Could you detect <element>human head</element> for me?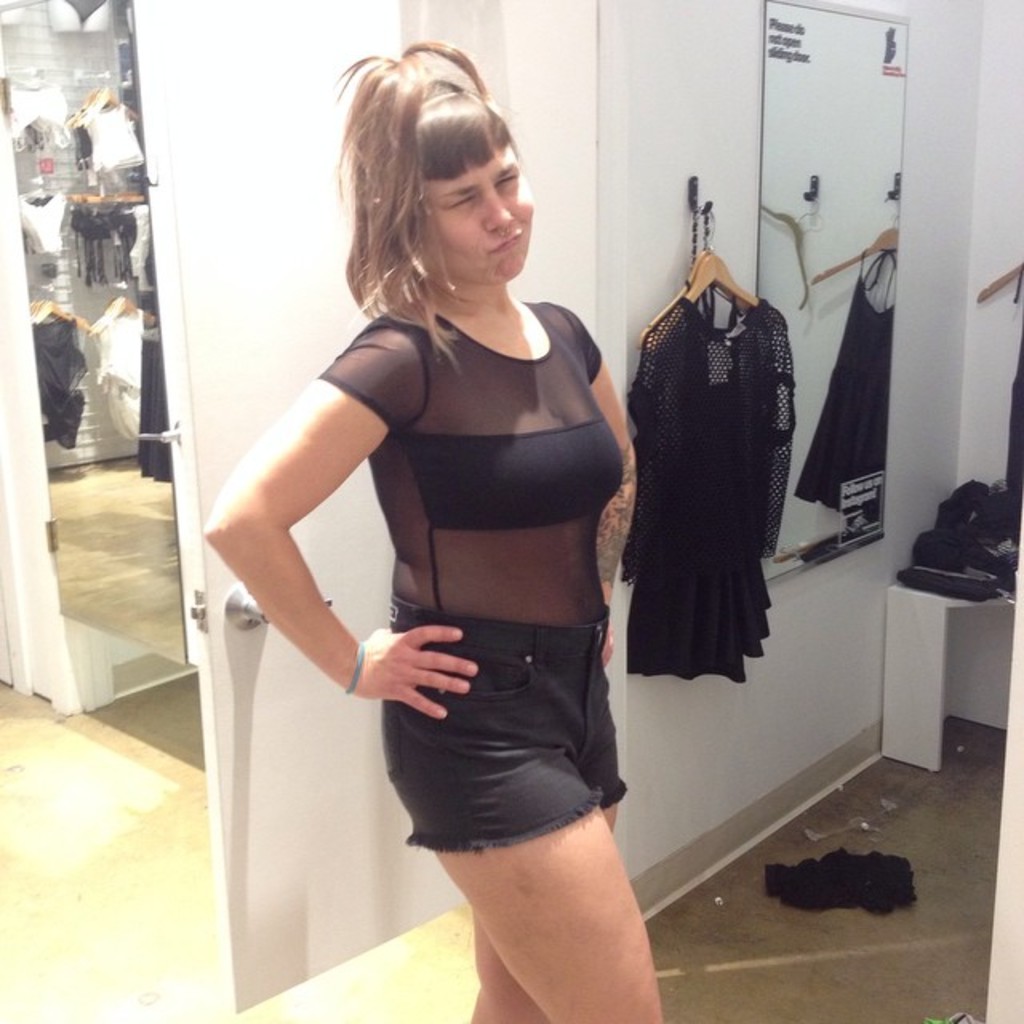
Detection result: 331 50 555 317.
